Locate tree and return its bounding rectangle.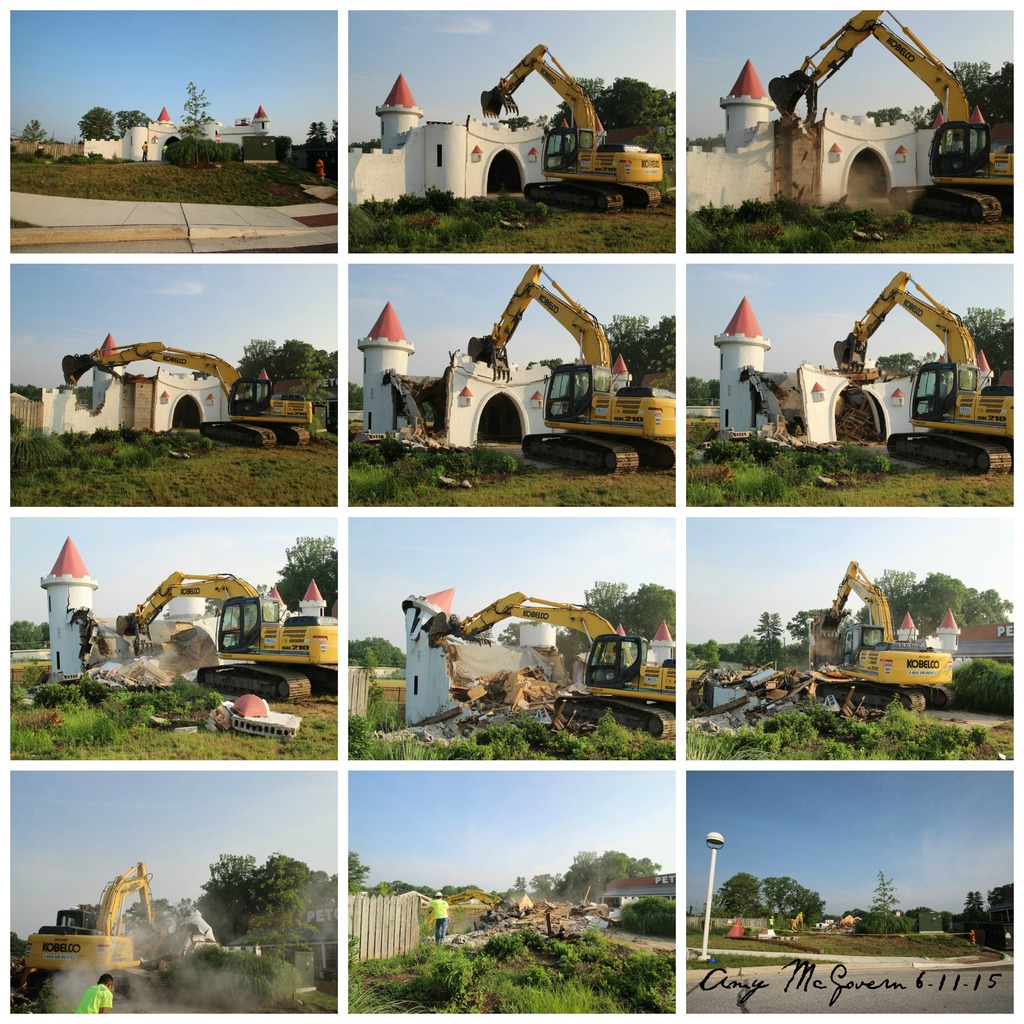
l=765, t=874, r=822, b=922.
